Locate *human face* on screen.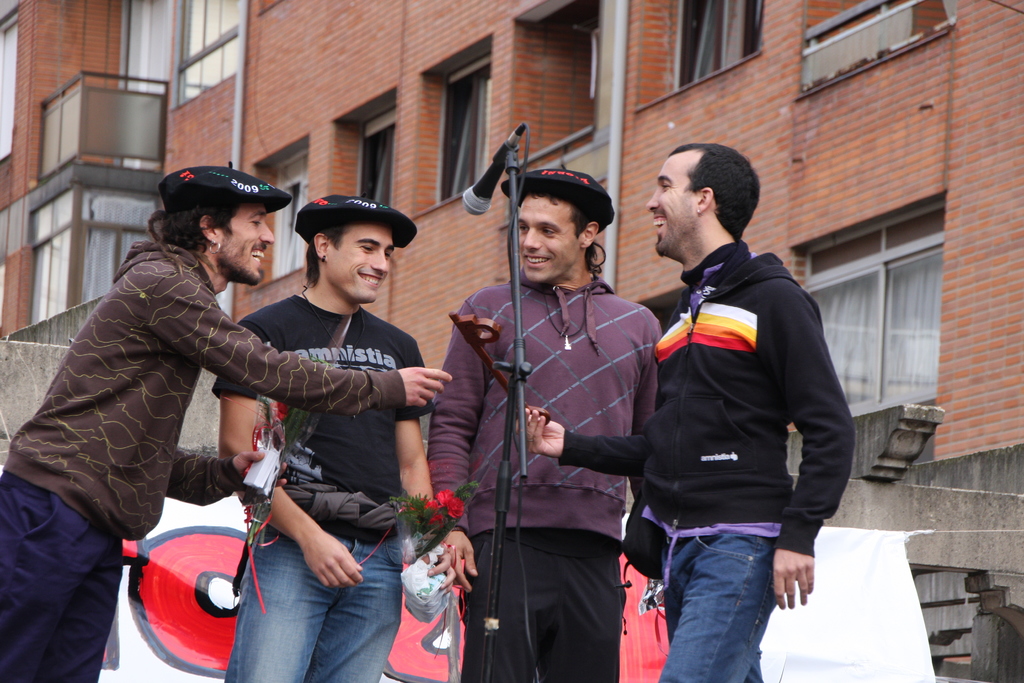
On screen at {"x1": 223, "y1": 201, "x2": 276, "y2": 288}.
